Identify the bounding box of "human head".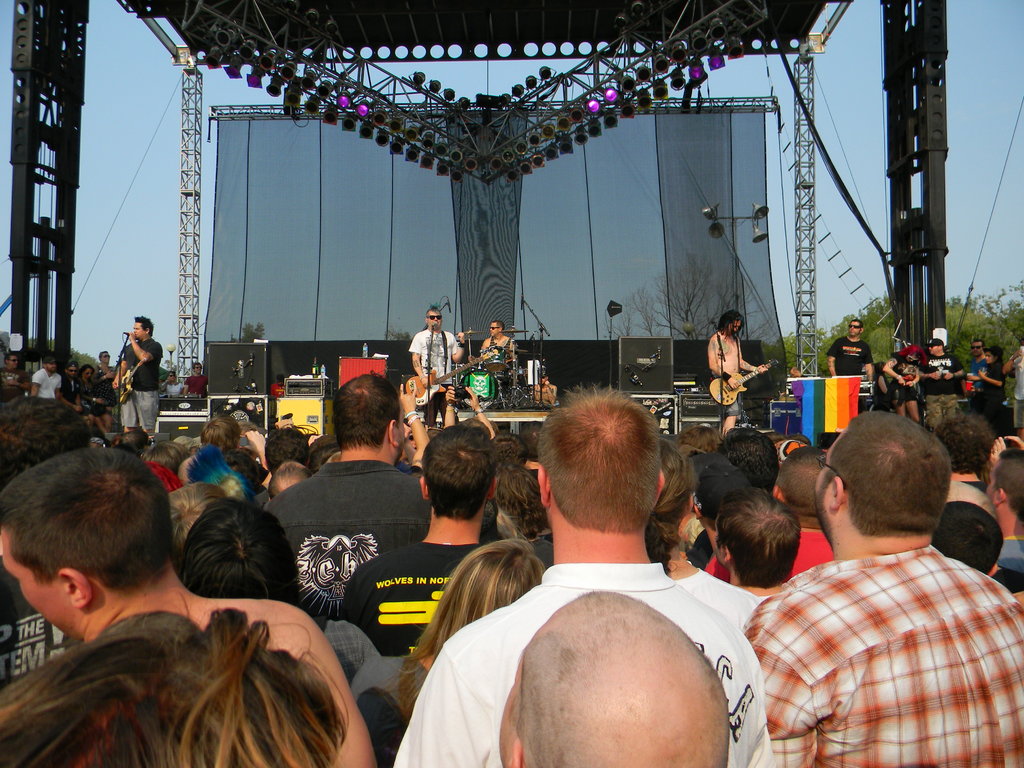
(x1=536, y1=390, x2=666, y2=537).
